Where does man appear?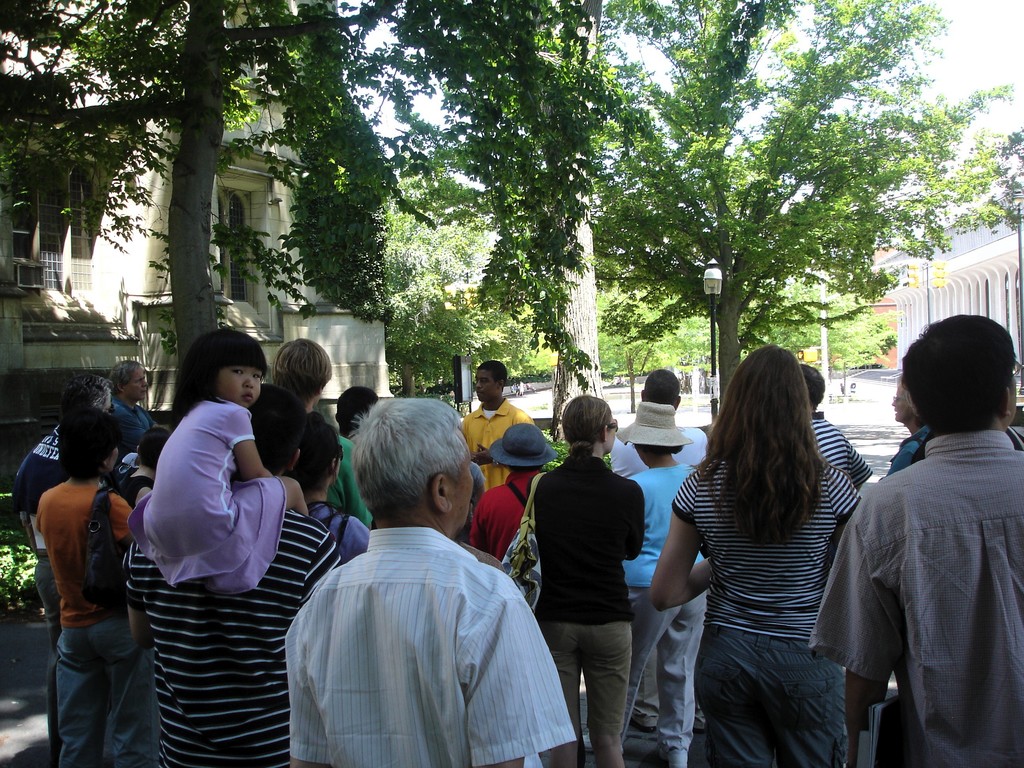
Appears at {"x1": 6, "y1": 373, "x2": 133, "y2": 753}.
